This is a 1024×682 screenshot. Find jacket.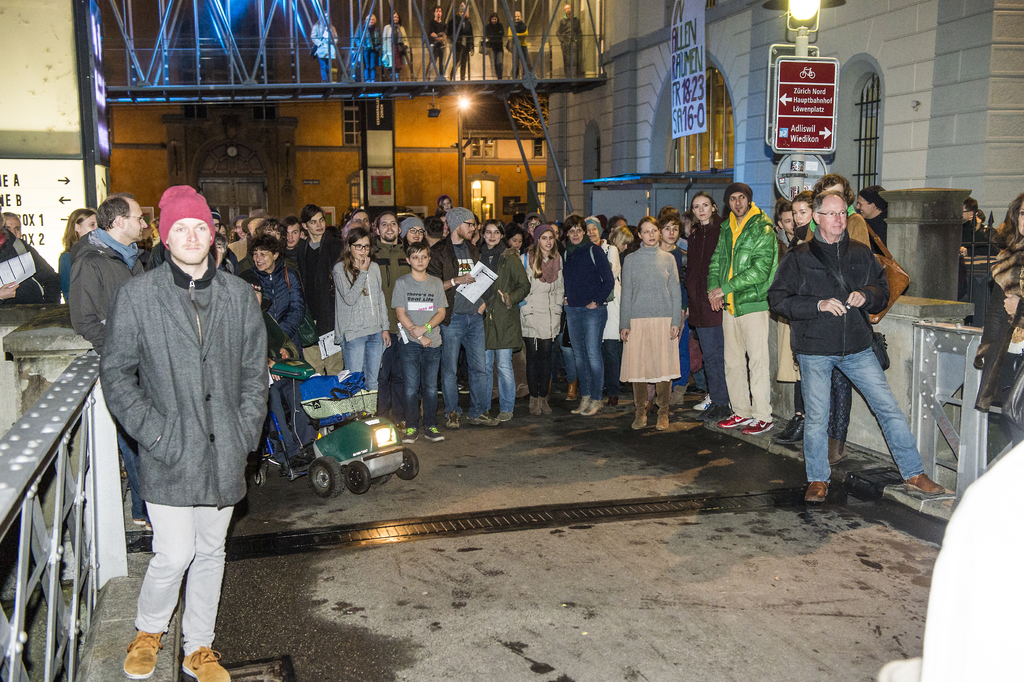
Bounding box: 367, 238, 409, 335.
